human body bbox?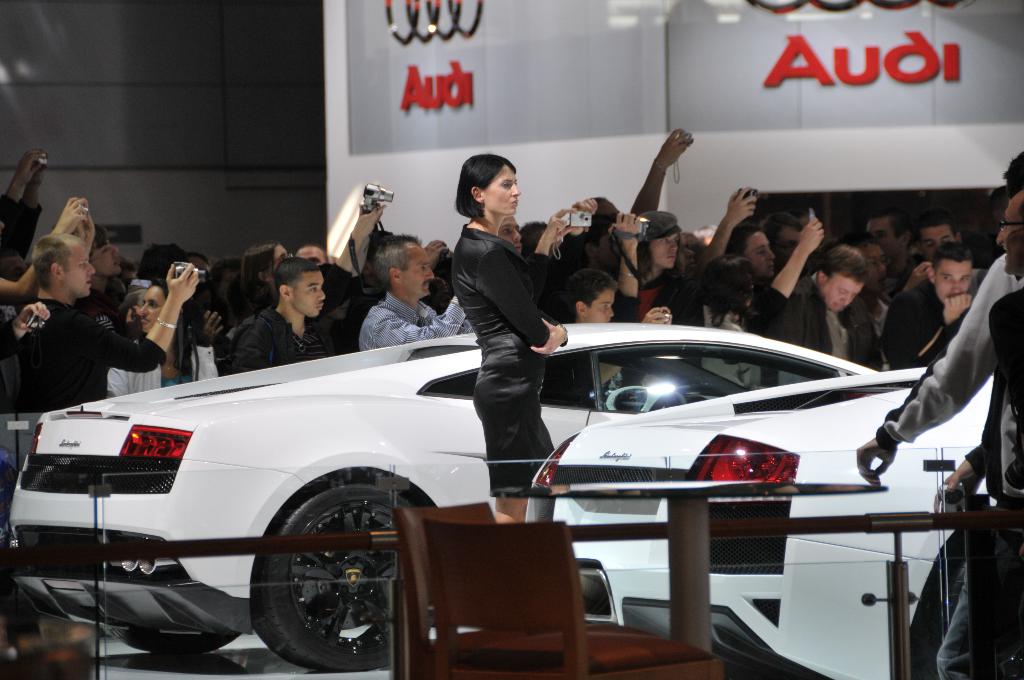
bbox=[856, 250, 1023, 491]
